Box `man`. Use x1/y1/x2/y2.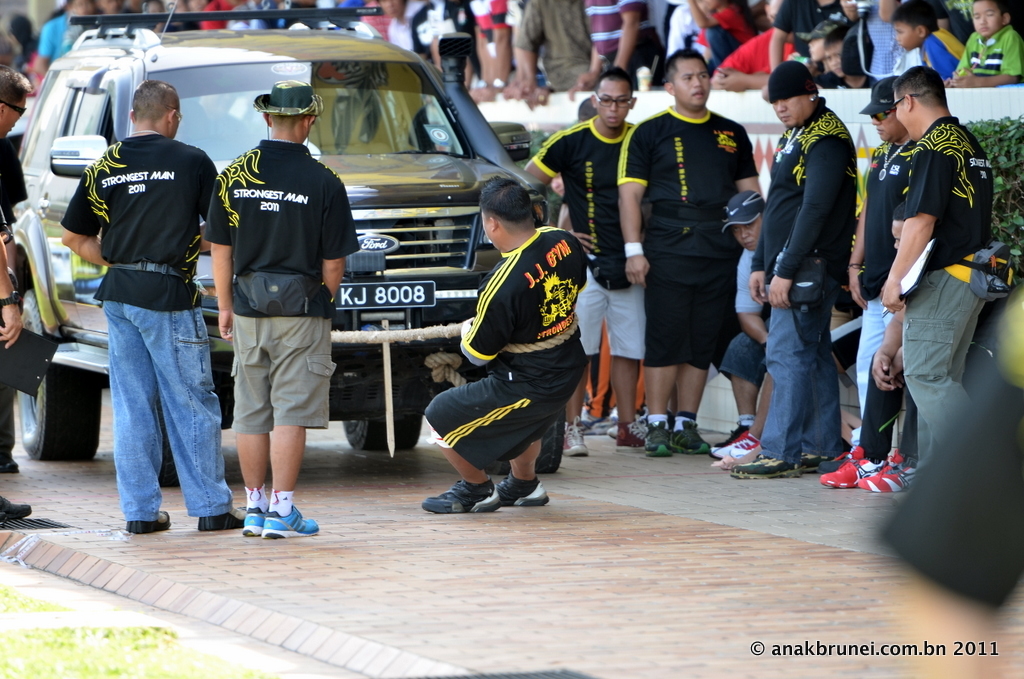
195/77/363/540.
